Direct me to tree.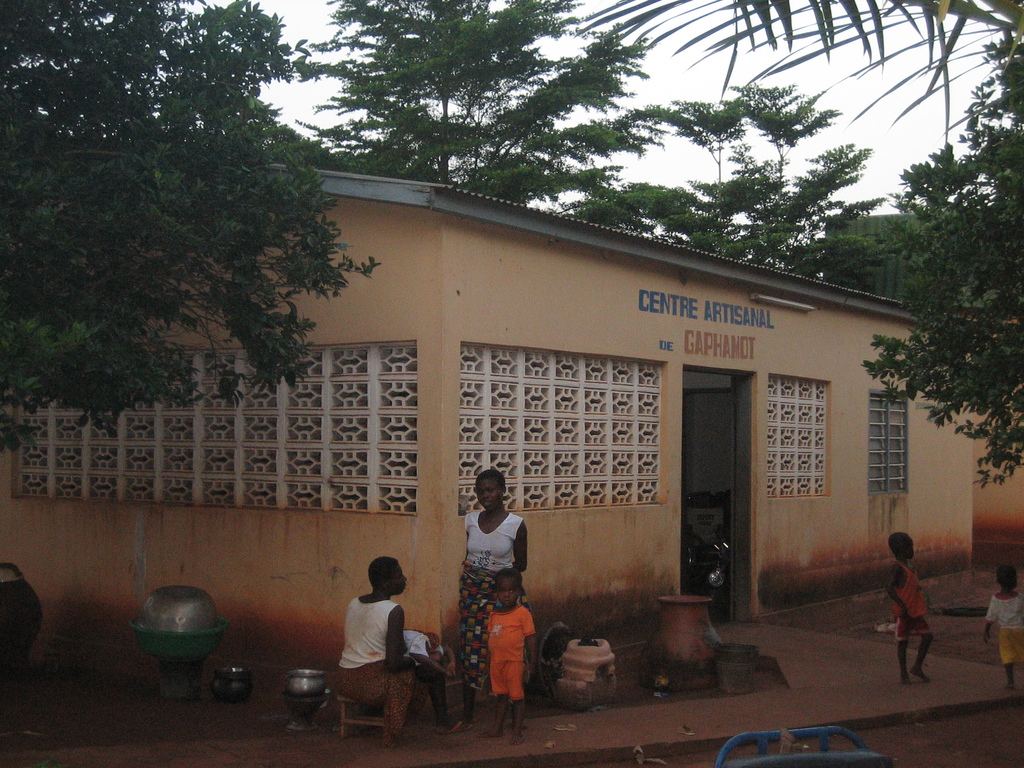
Direction: 326 0 1023 152.
